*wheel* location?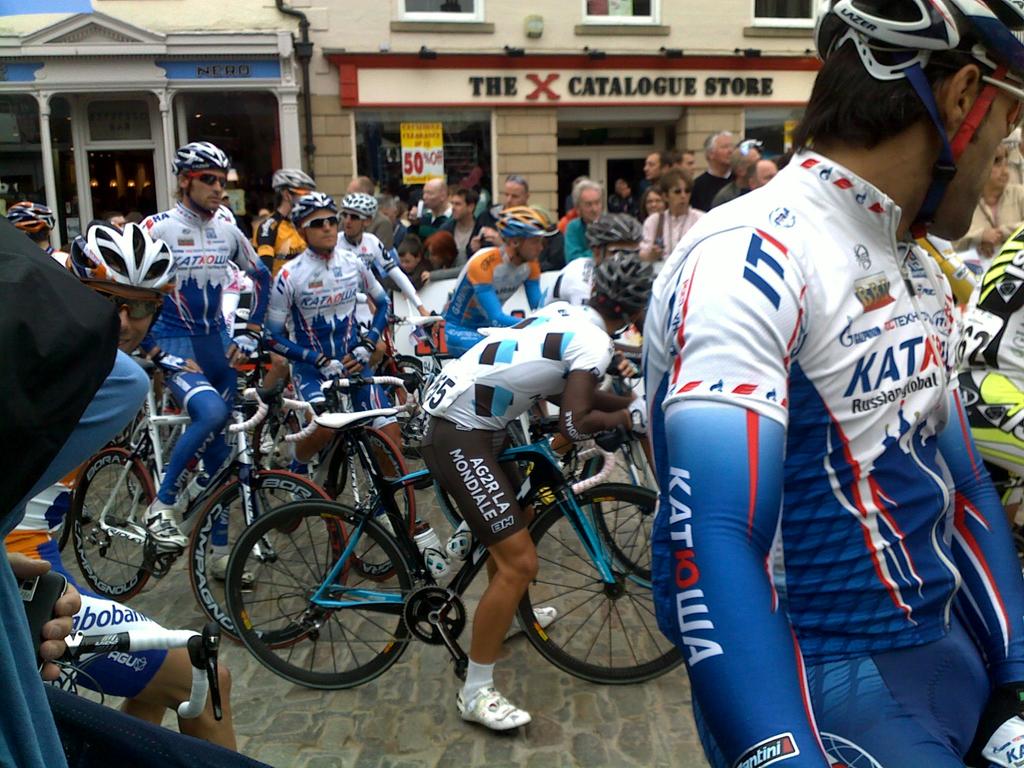
crop(586, 433, 664, 590)
